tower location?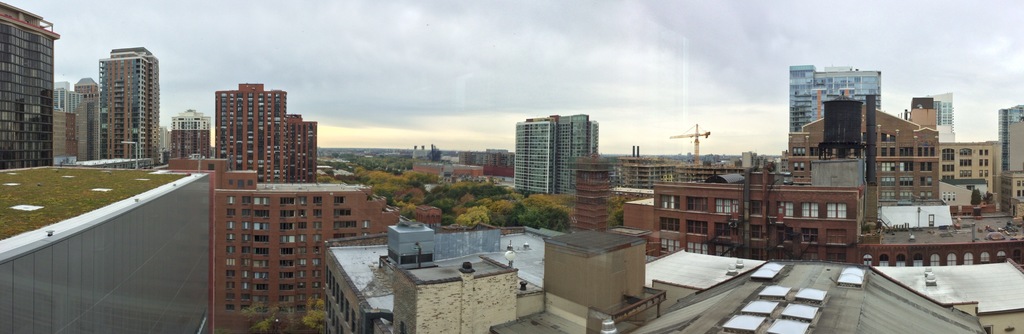
<bbox>783, 53, 899, 133</bbox>
